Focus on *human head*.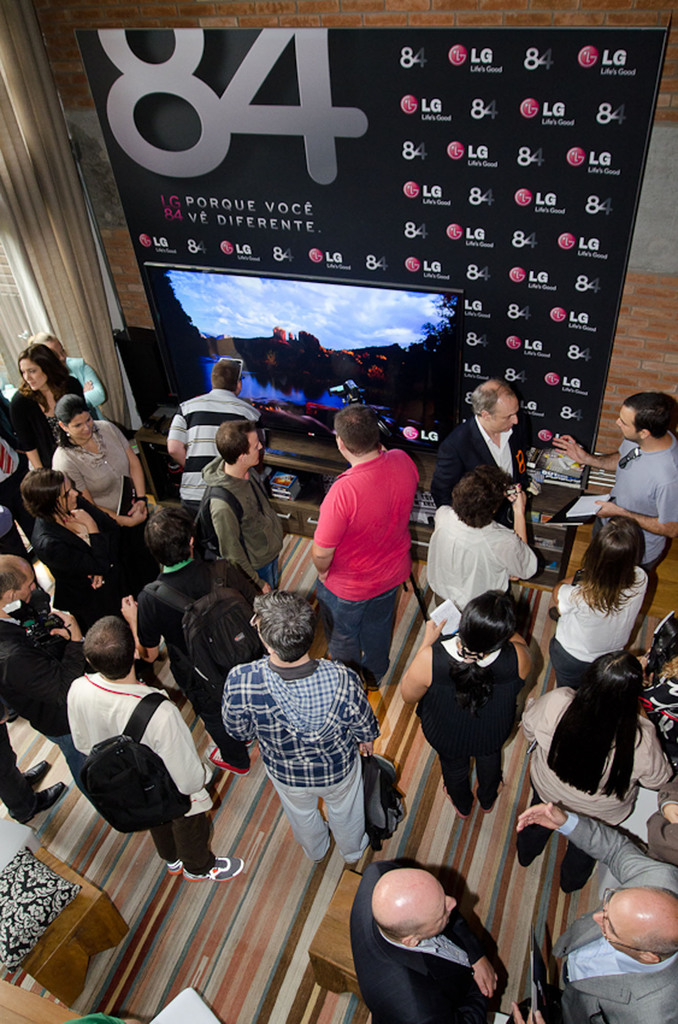
Focused at box=[215, 420, 264, 474].
